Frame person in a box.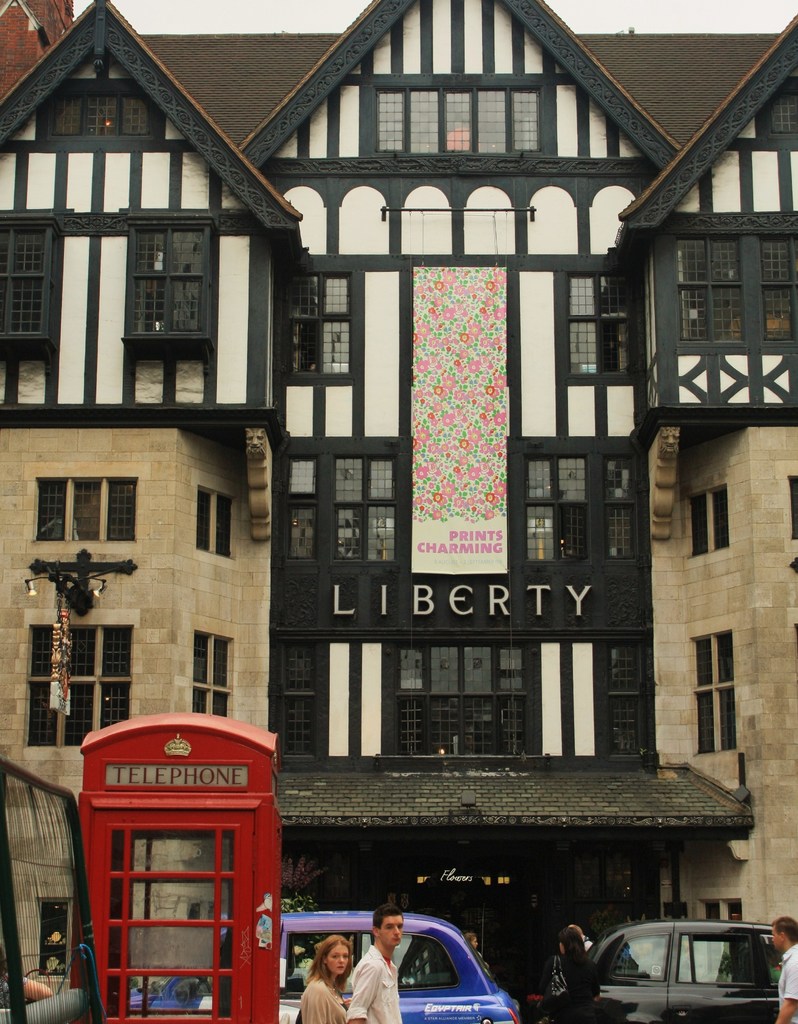
548:930:598:1023.
